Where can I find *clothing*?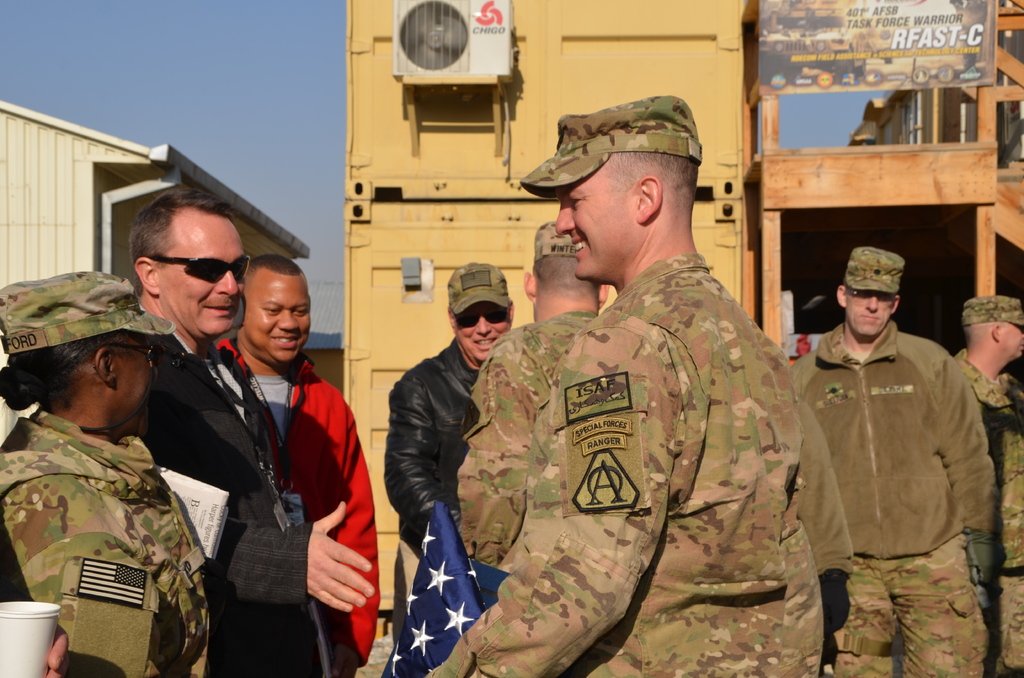
You can find it at {"left": 391, "top": 338, "right": 473, "bottom": 526}.
